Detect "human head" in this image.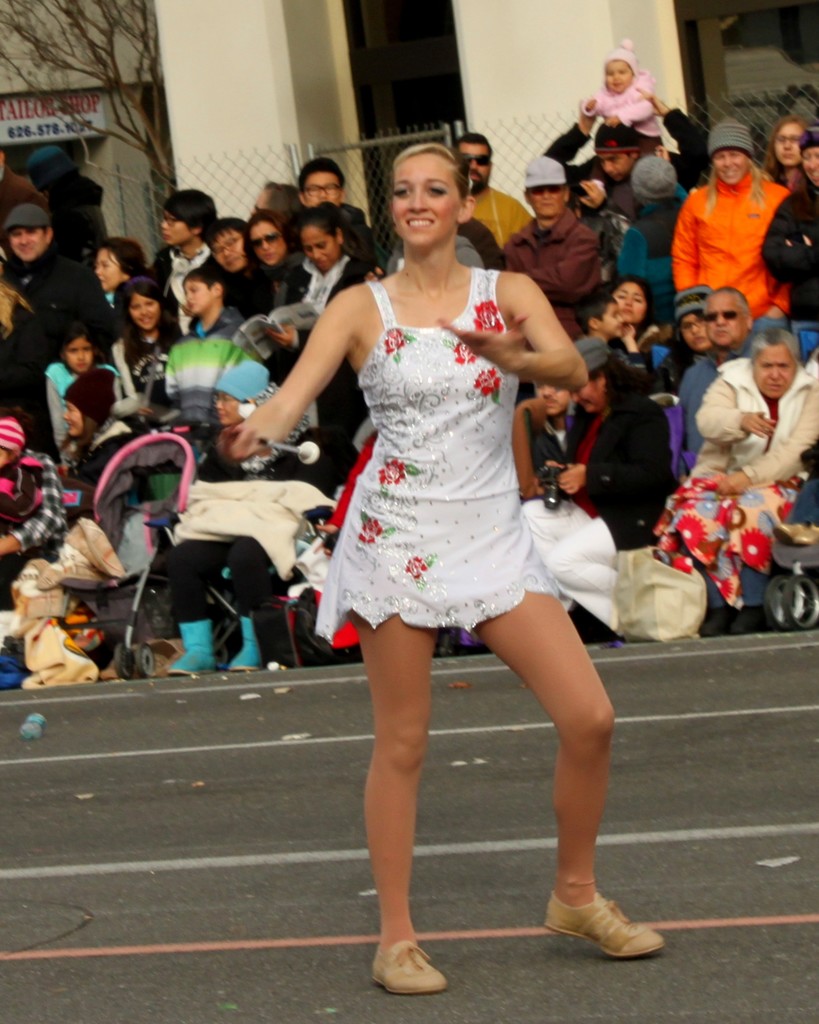
Detection: locate(711, 118, 756, 182).
